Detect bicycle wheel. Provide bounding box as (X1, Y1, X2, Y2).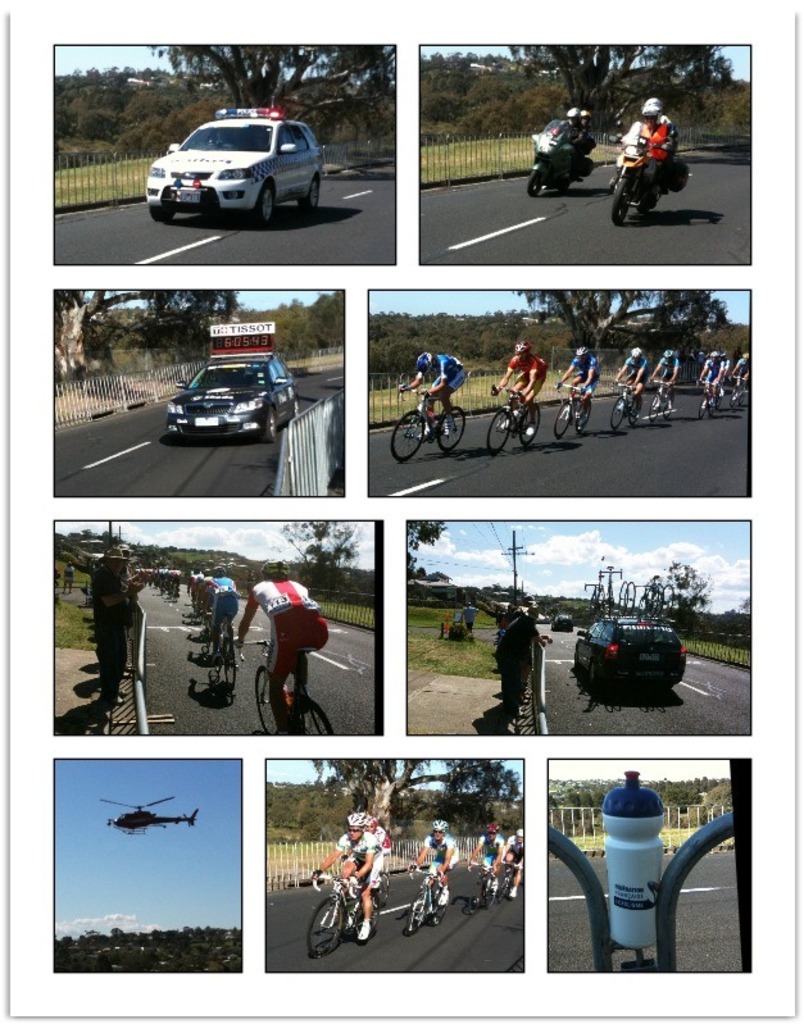
(464, 870, 485, 923).
